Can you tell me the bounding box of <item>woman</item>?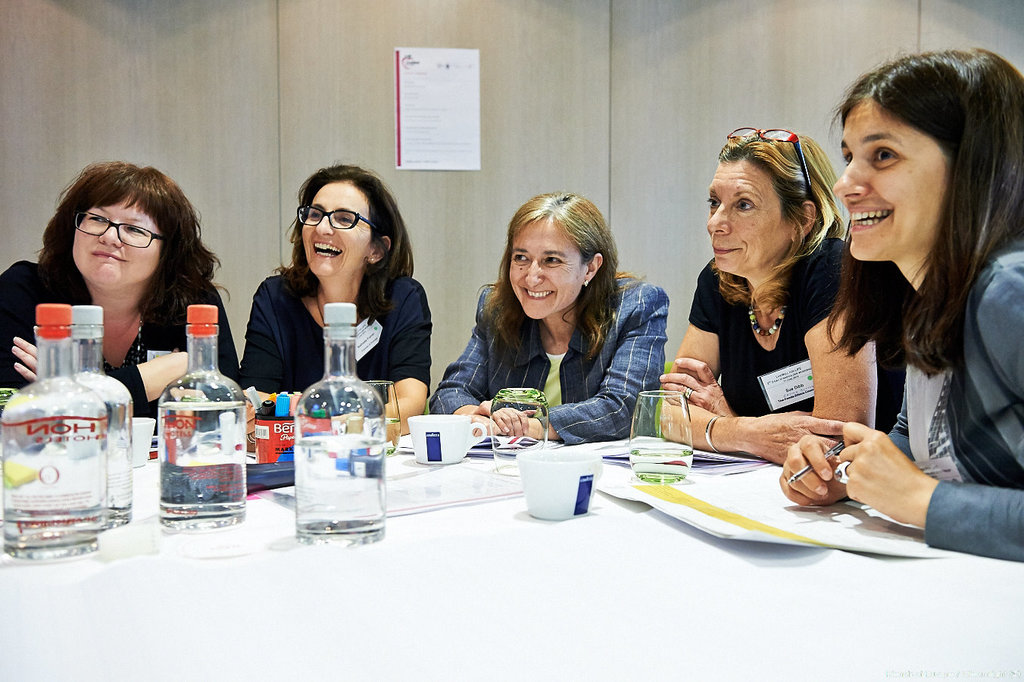
region(426, 195, 672, 441).
